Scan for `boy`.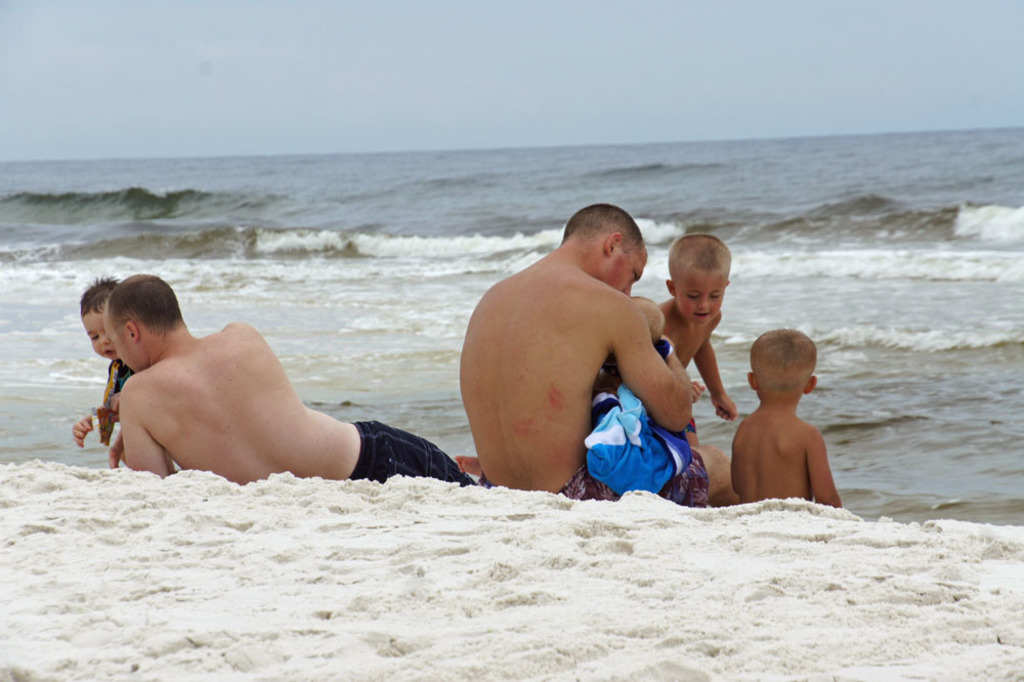
Scan result: l=58, t=262, r=143, b=477.
